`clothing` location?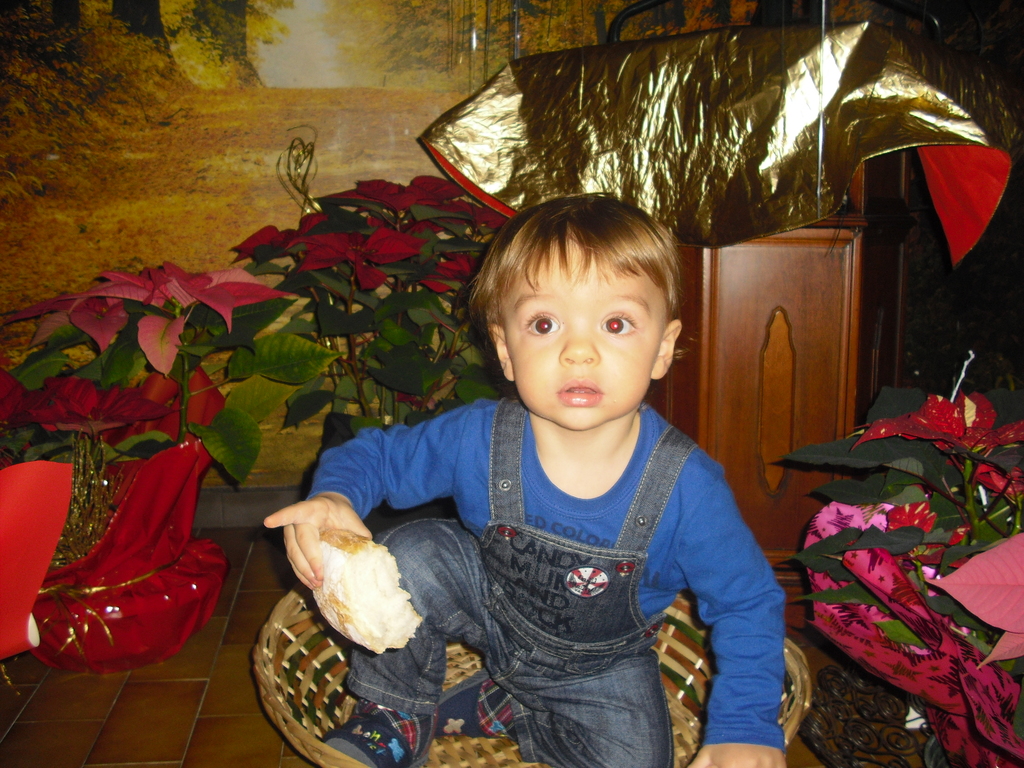
{"left": 294, "top": 323, "right": 796, "bottom": 748}
